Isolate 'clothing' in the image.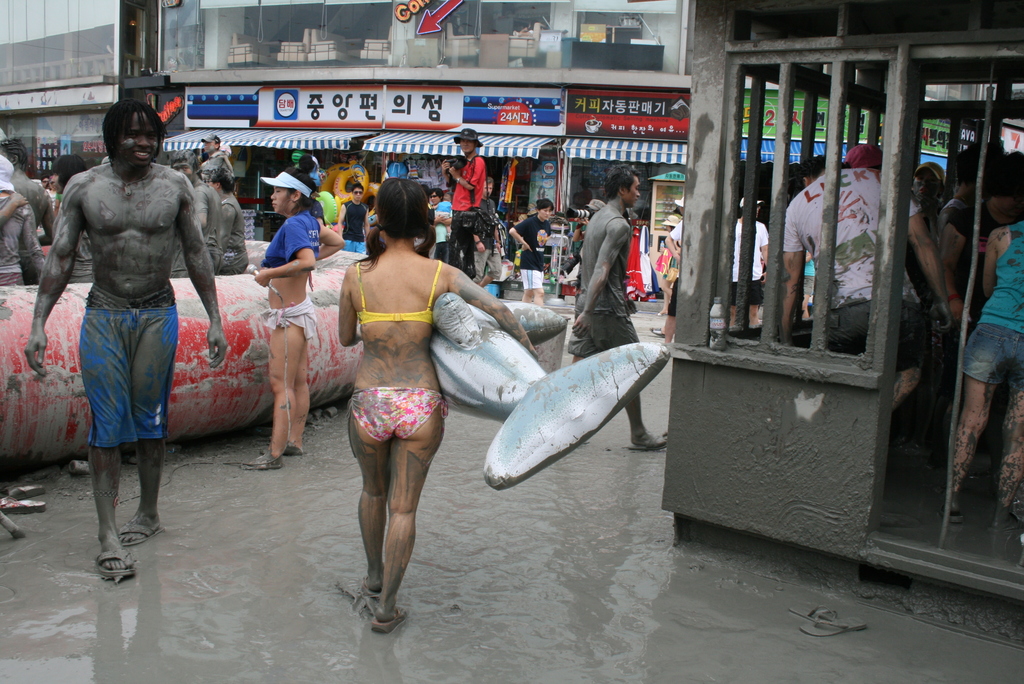
Isolated region: crop(344, 199, 366, 256).
